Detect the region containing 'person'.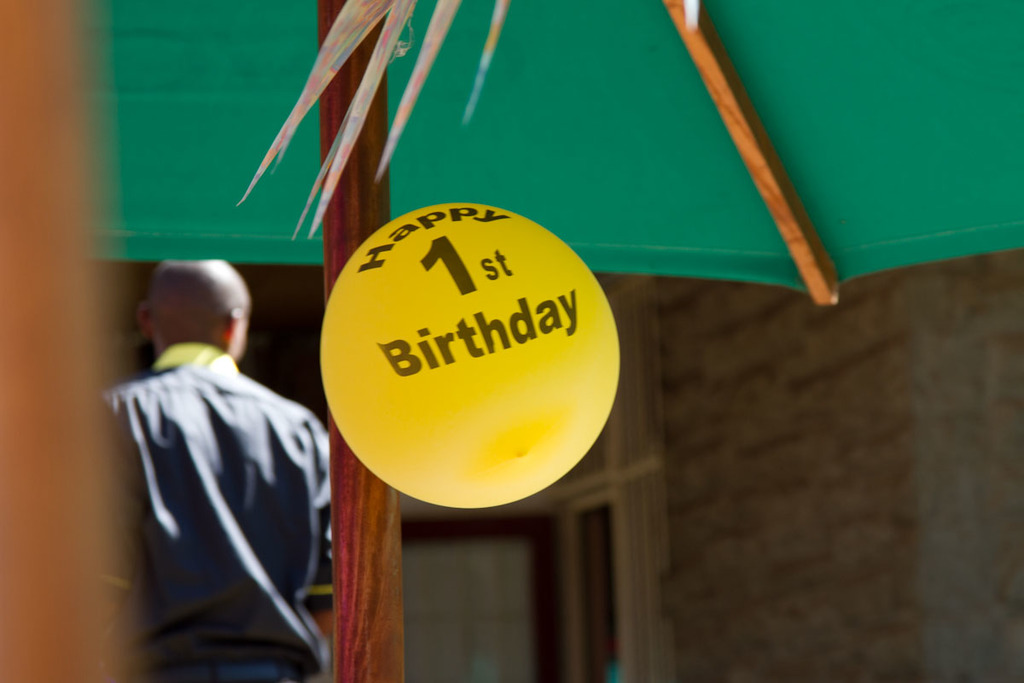
{"x1": 108, "y1": 230, "x2": 331, "y2": 666}.
